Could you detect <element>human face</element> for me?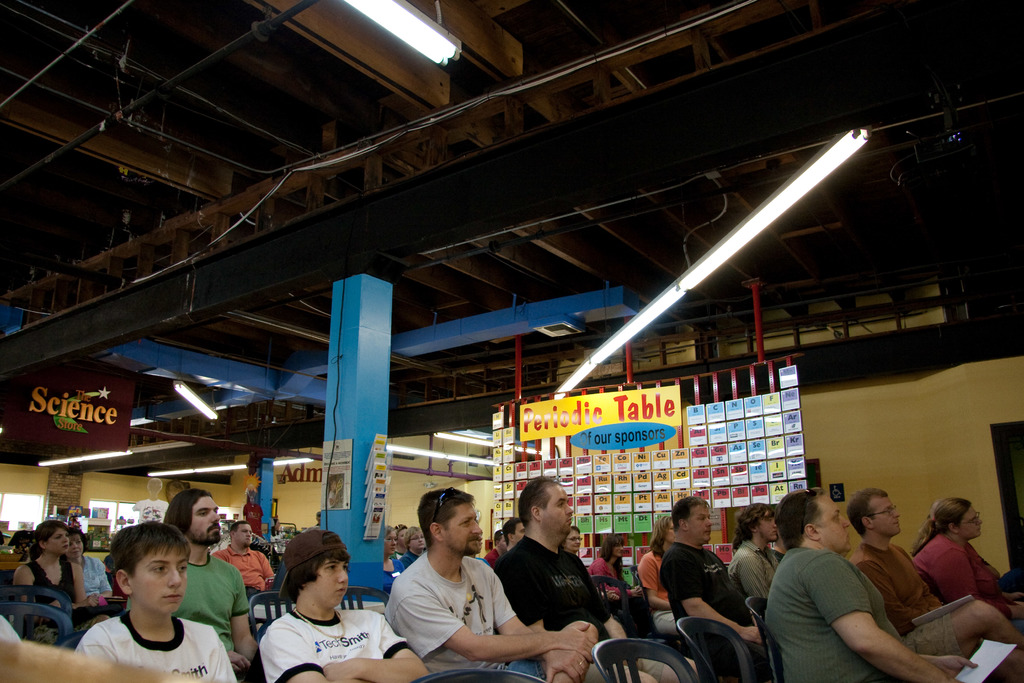
Detection result: bbox=[442, 498, 484, 552].
